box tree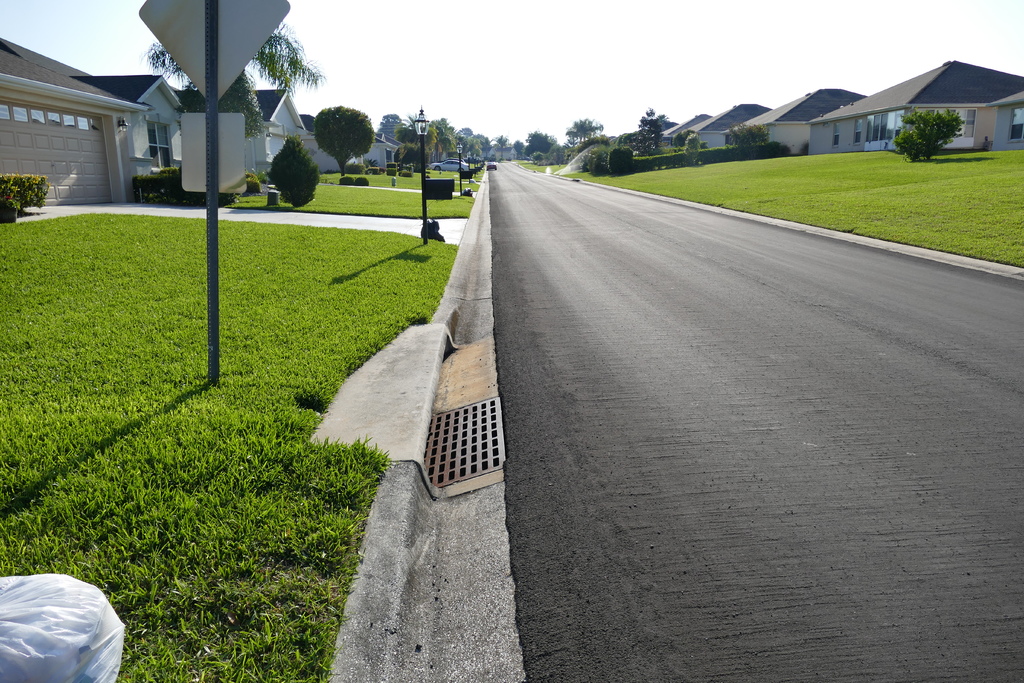
(570, 119, 600, 145)
